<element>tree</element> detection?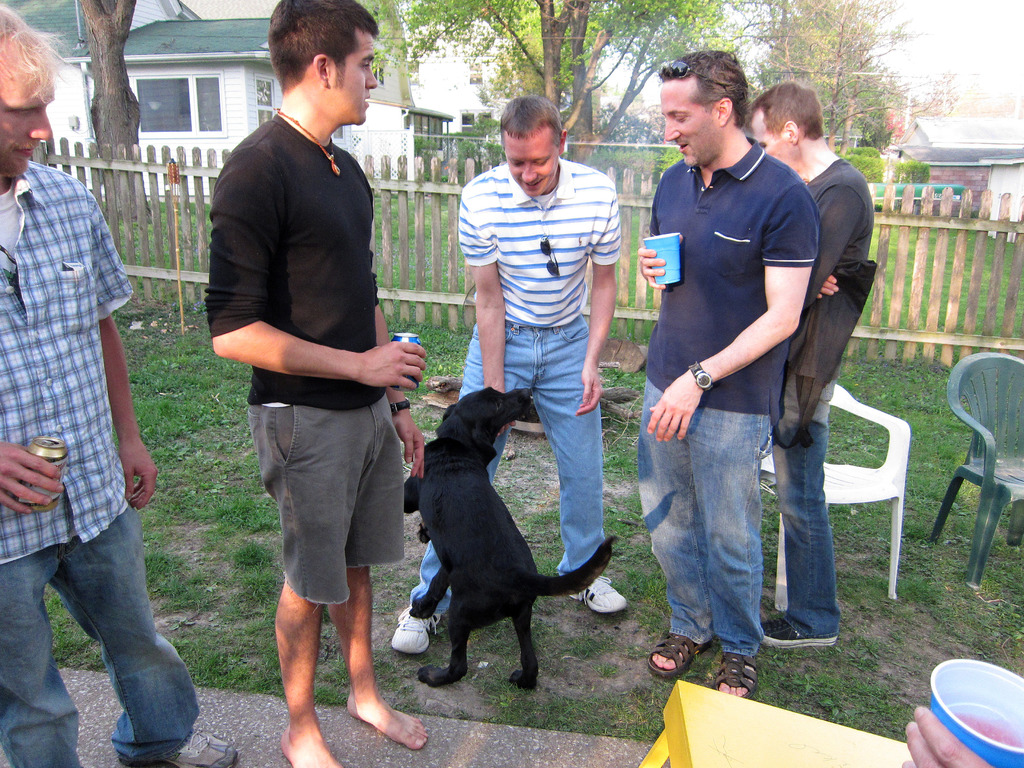
locate(742, 0, 969, 164)
